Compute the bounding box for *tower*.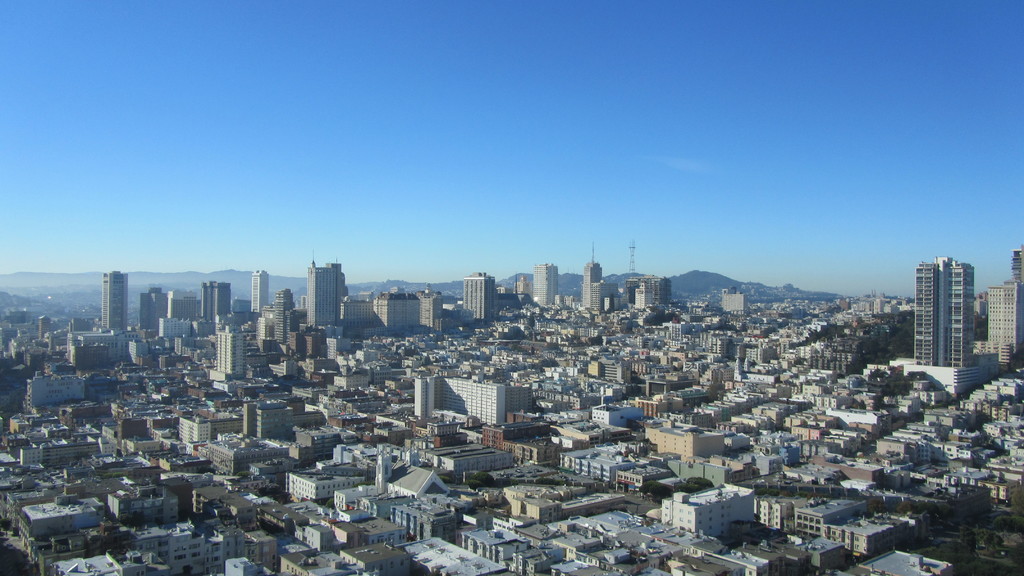
bbox(102, 268, 127, 337).
